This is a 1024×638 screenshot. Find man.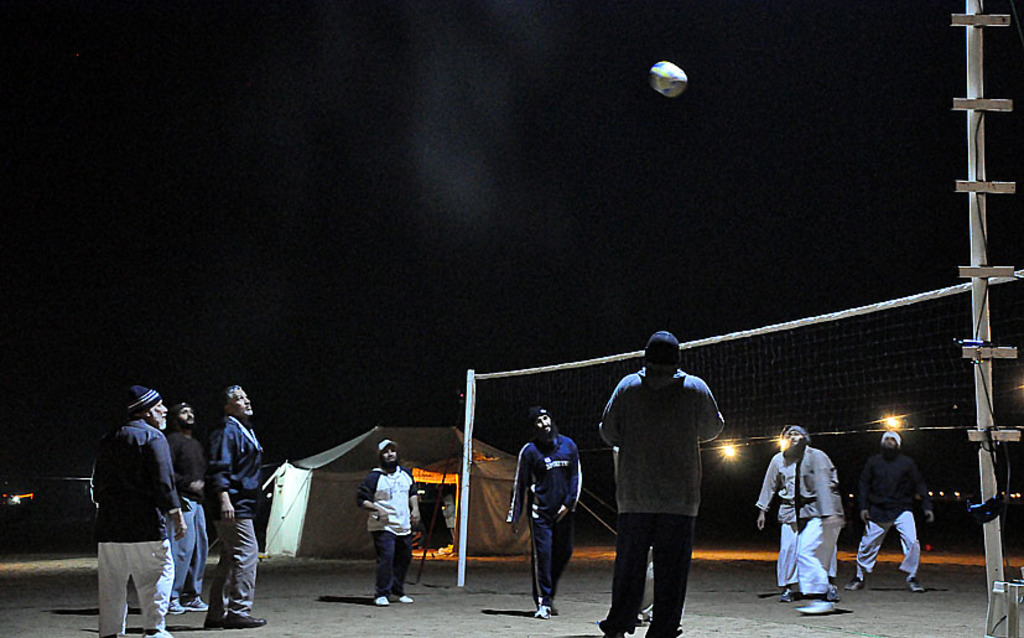
Bounding box: region(846, 434, 939, 595).
